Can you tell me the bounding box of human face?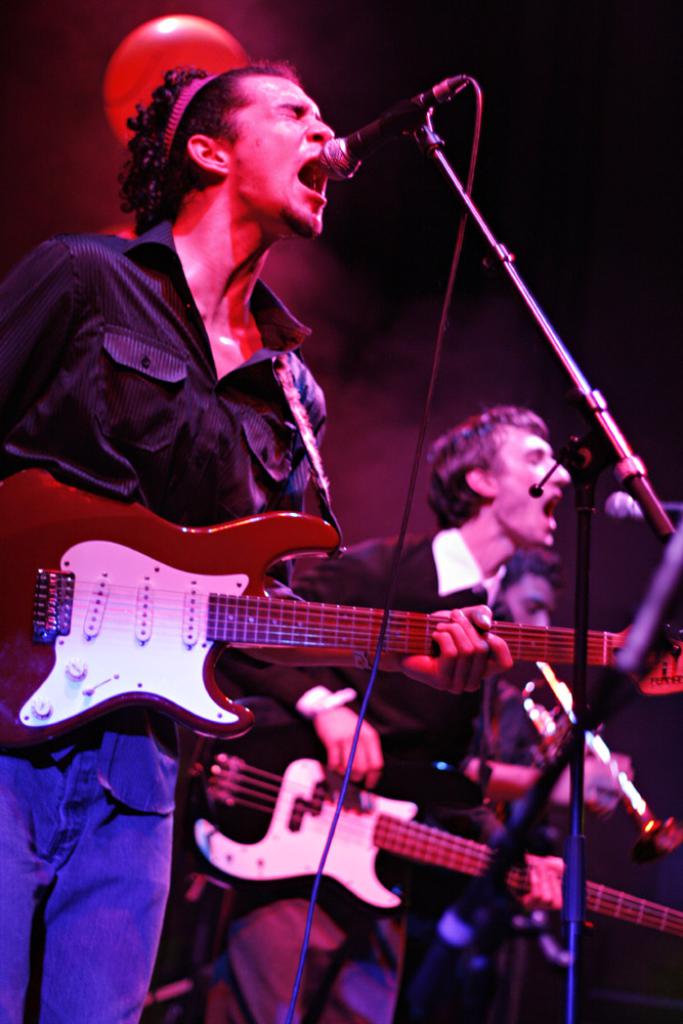
crop(232, 76, 336, 227).
